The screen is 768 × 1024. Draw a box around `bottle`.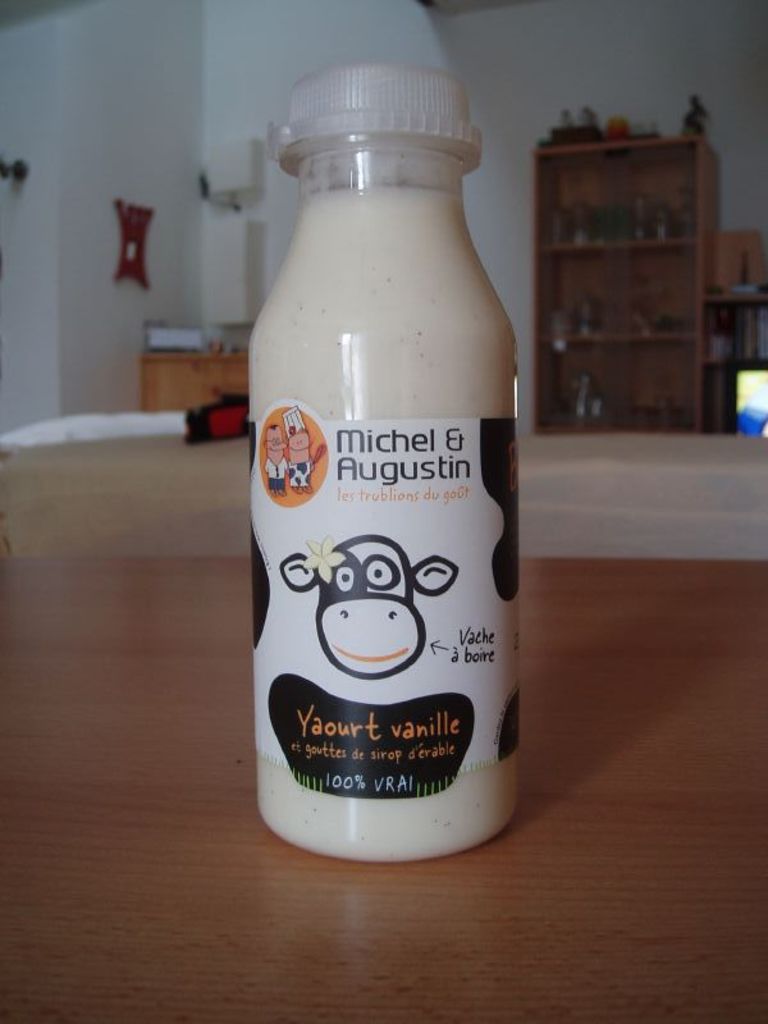
(242, 38, 532, 829).
